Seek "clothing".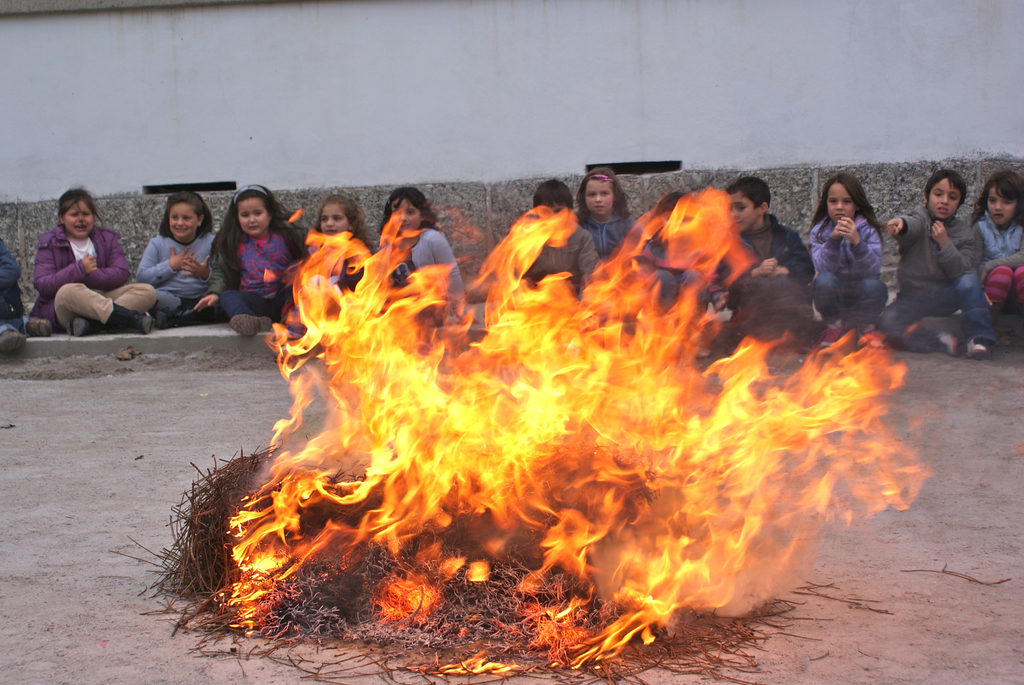
[973,219,1023,317].
